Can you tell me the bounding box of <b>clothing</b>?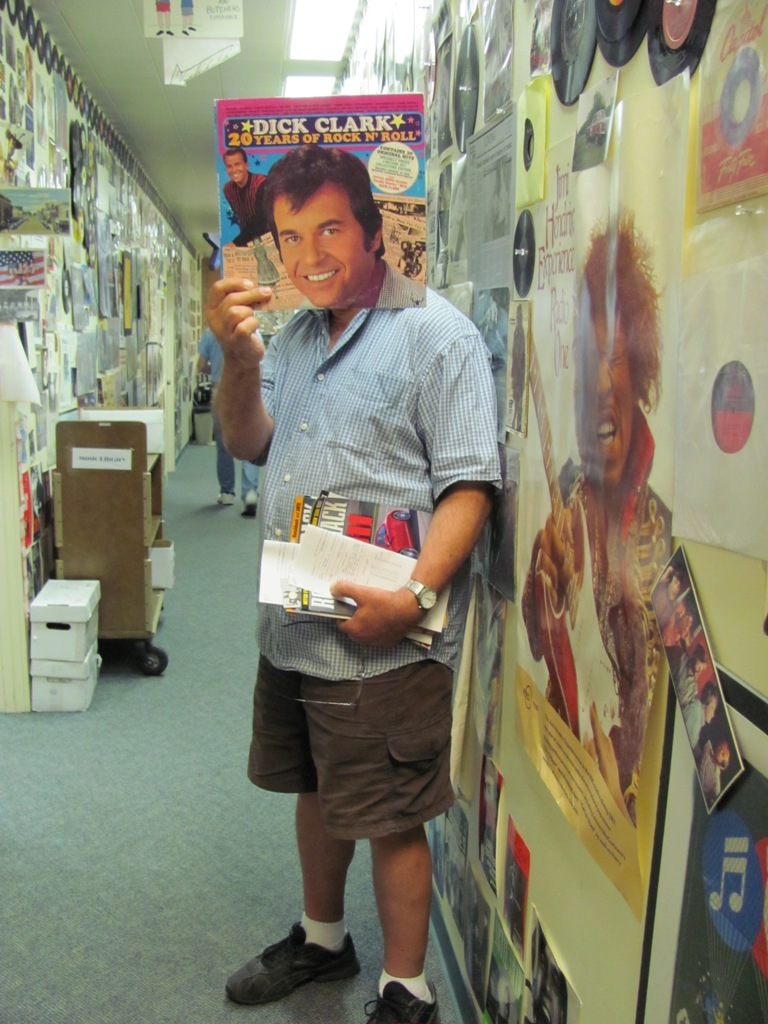
left=216, top=173, right=274, bottom=232.
